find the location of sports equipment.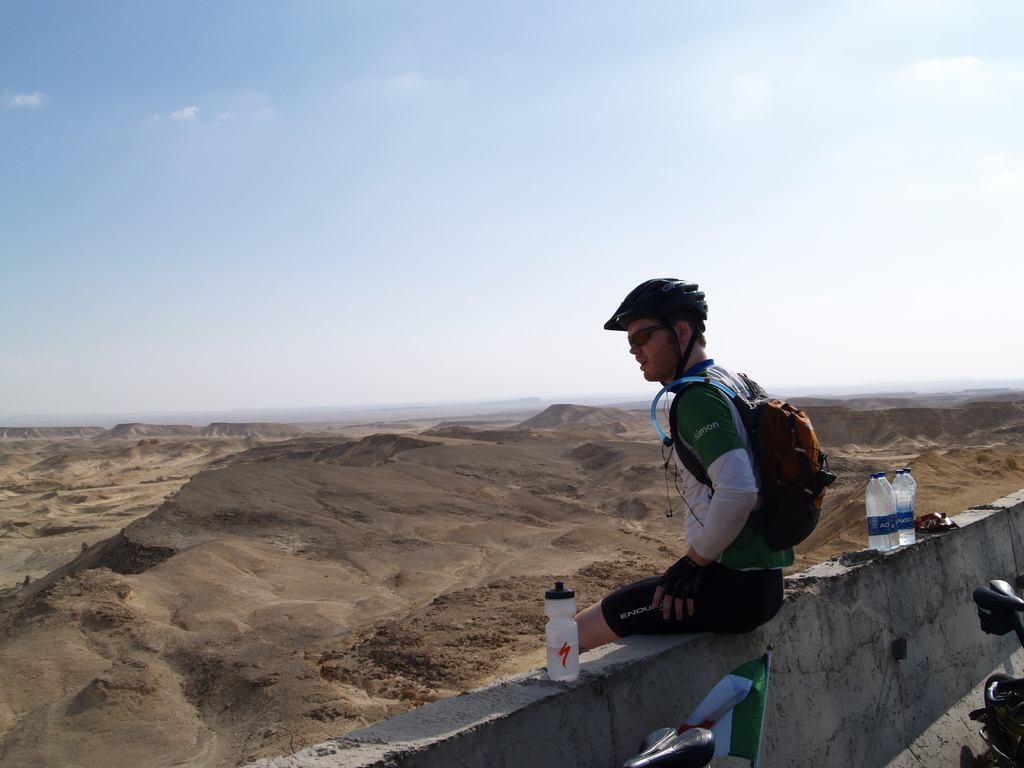
Location: <region>604, 278, 710, 380</region>.
